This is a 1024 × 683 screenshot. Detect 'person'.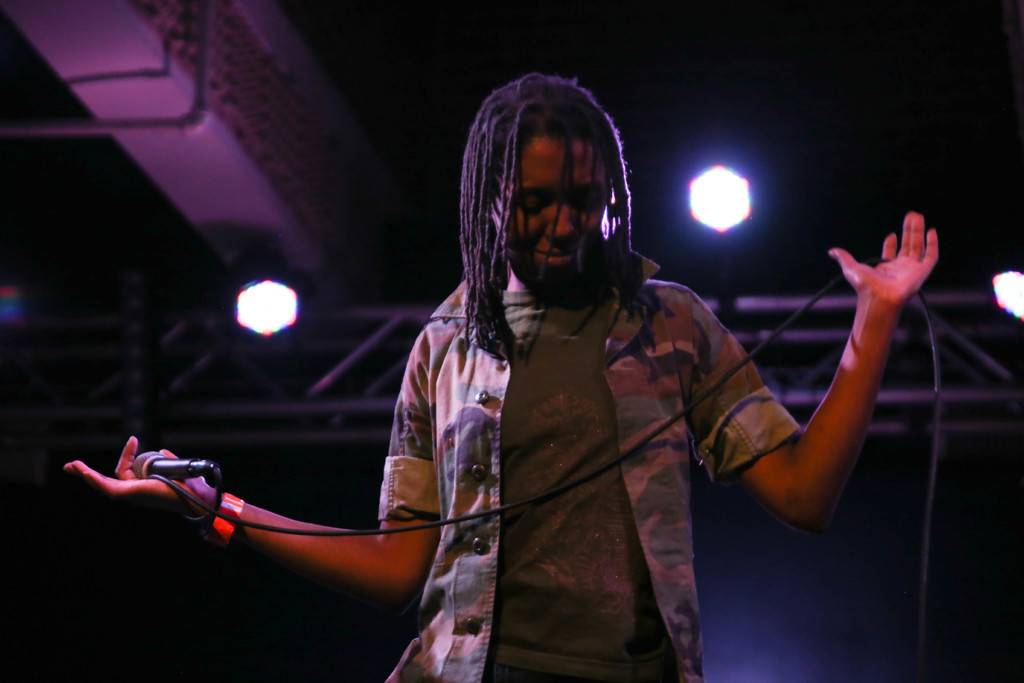
x1=65 y1=71 x2=943 y2=682.
